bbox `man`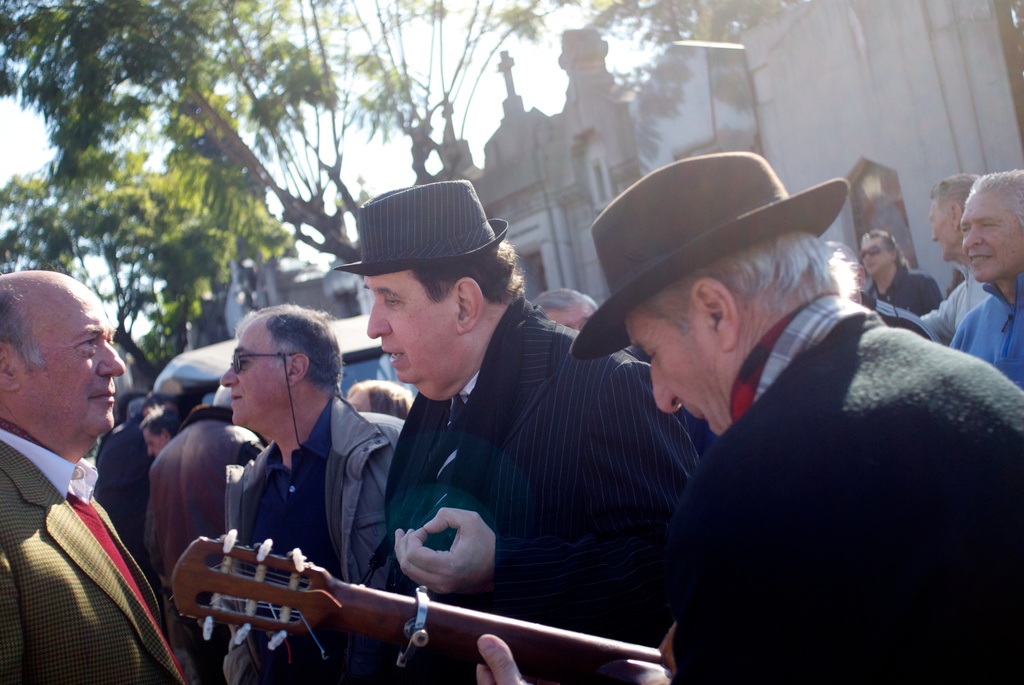
856 228 942 319
